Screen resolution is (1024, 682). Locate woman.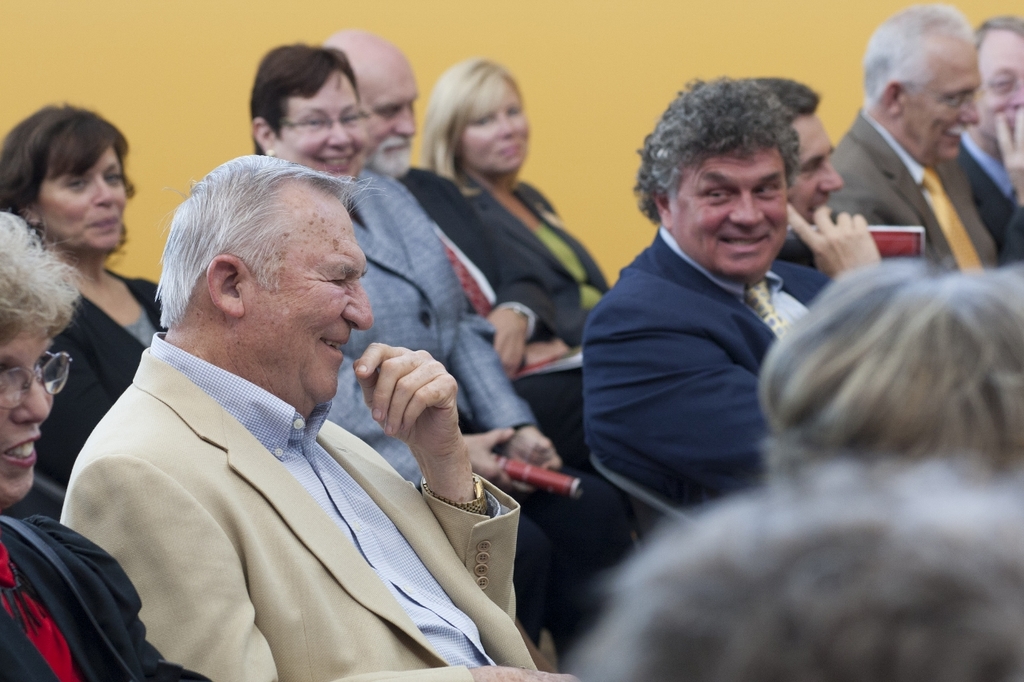
pyautogui.locateOnScreen(252, 44, 632, 664).
